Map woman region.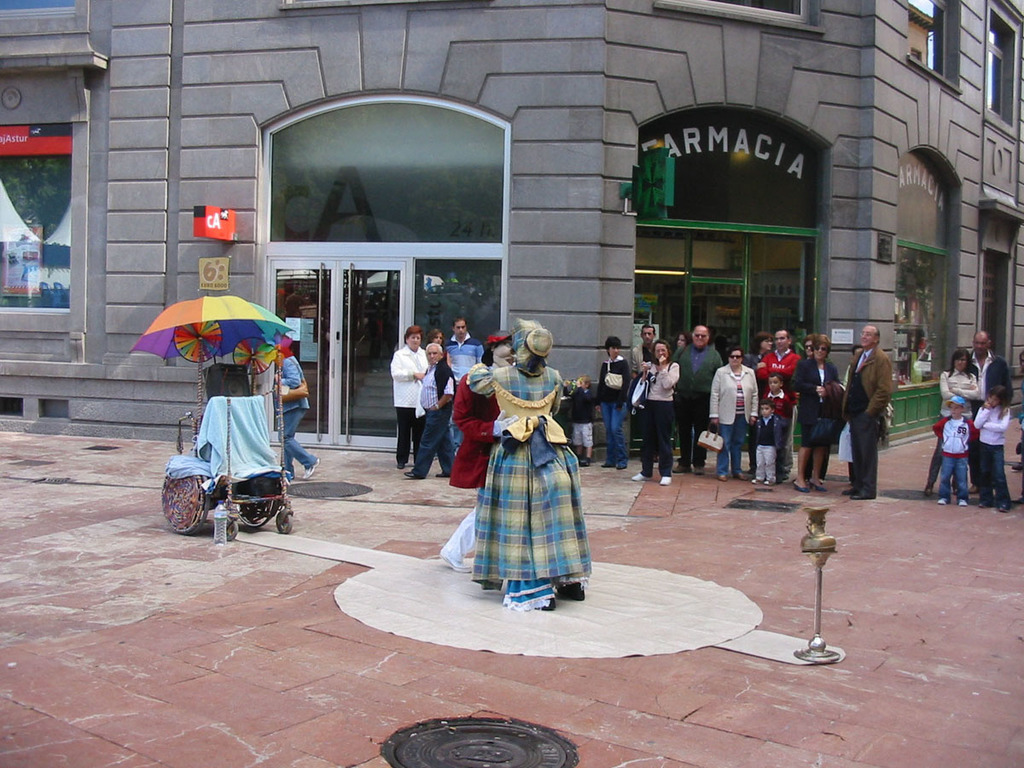
Mapped to x1=746, y1=334, x2=773, y2=398.
